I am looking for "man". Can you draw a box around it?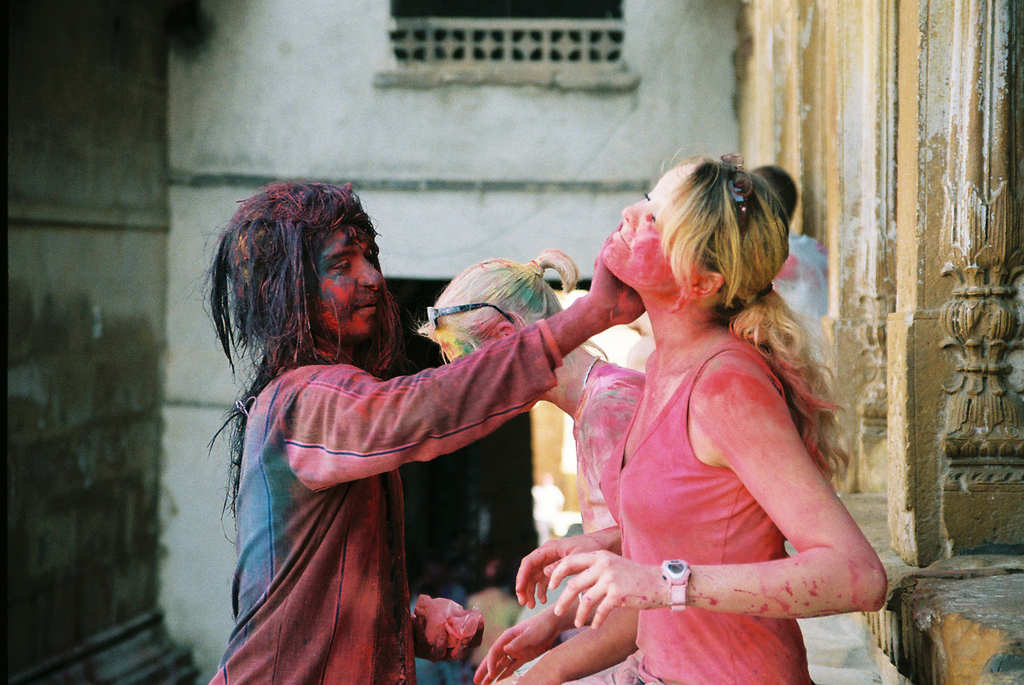
Sure, the bounding box is bbox(202, 170, 638, 684).
